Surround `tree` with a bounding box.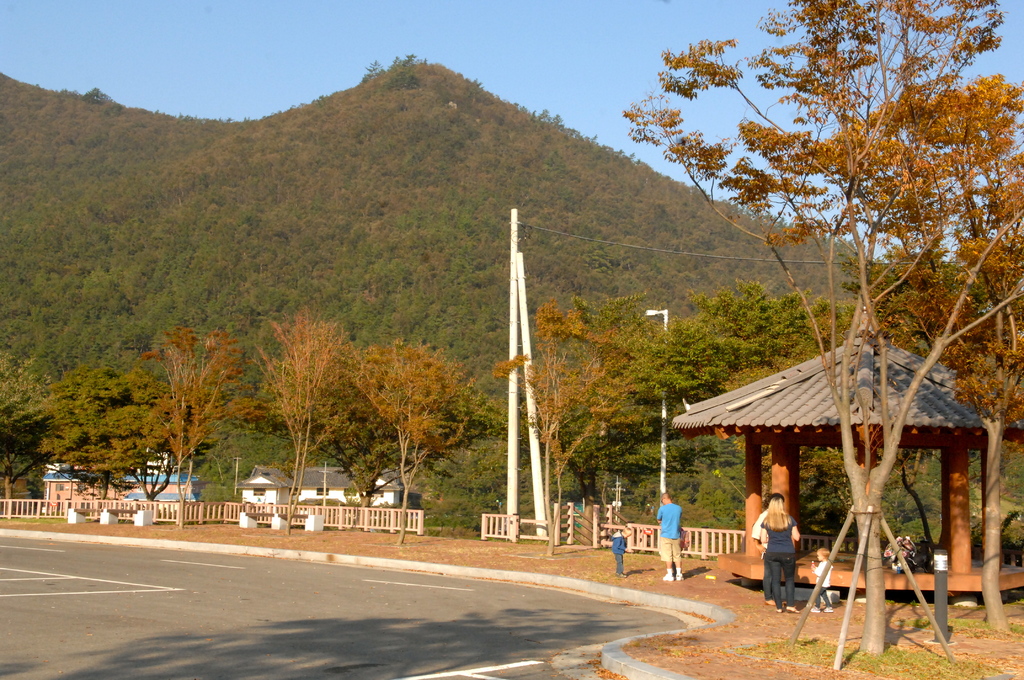
detection(42, 366, 173, 503).
